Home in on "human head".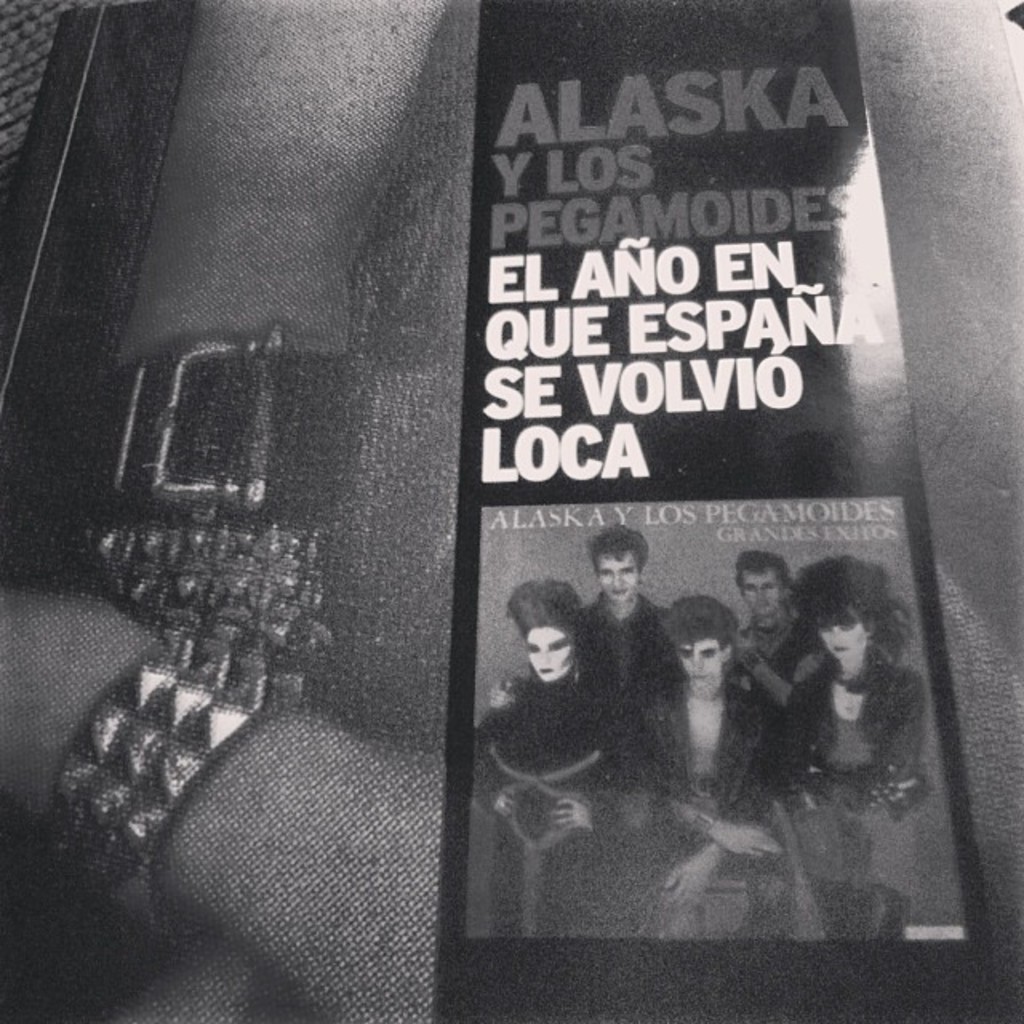
Homed in at locate(525, 622, 581, 686).
